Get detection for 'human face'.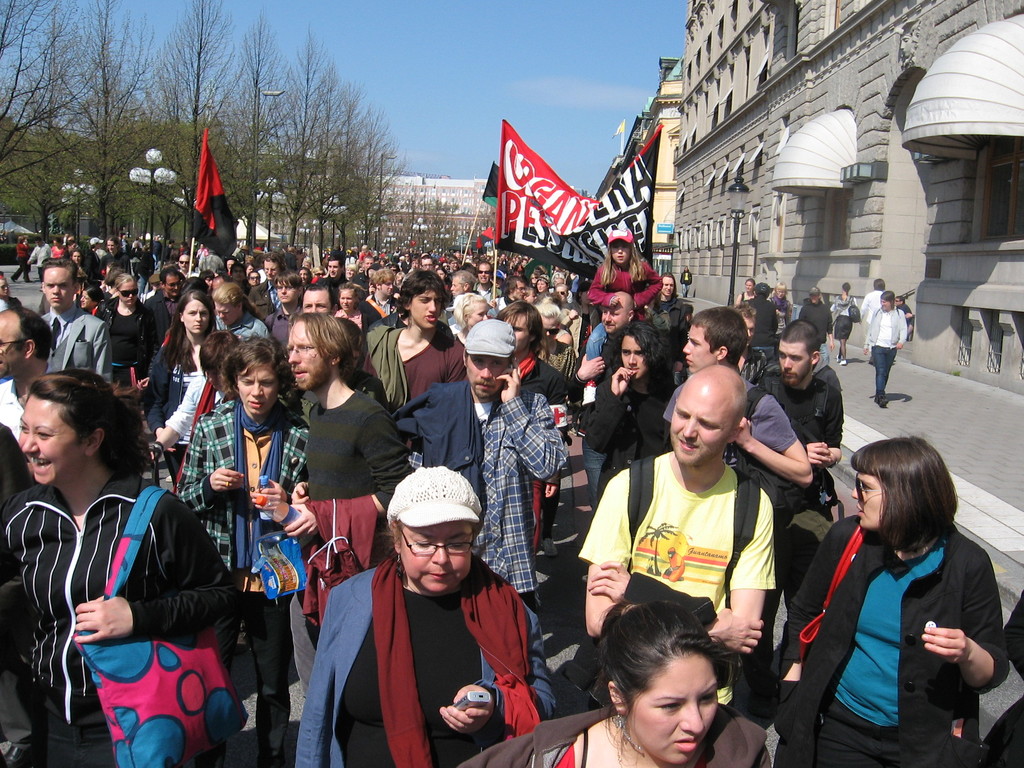
Detection: crop(627, 653, 717, 764).
